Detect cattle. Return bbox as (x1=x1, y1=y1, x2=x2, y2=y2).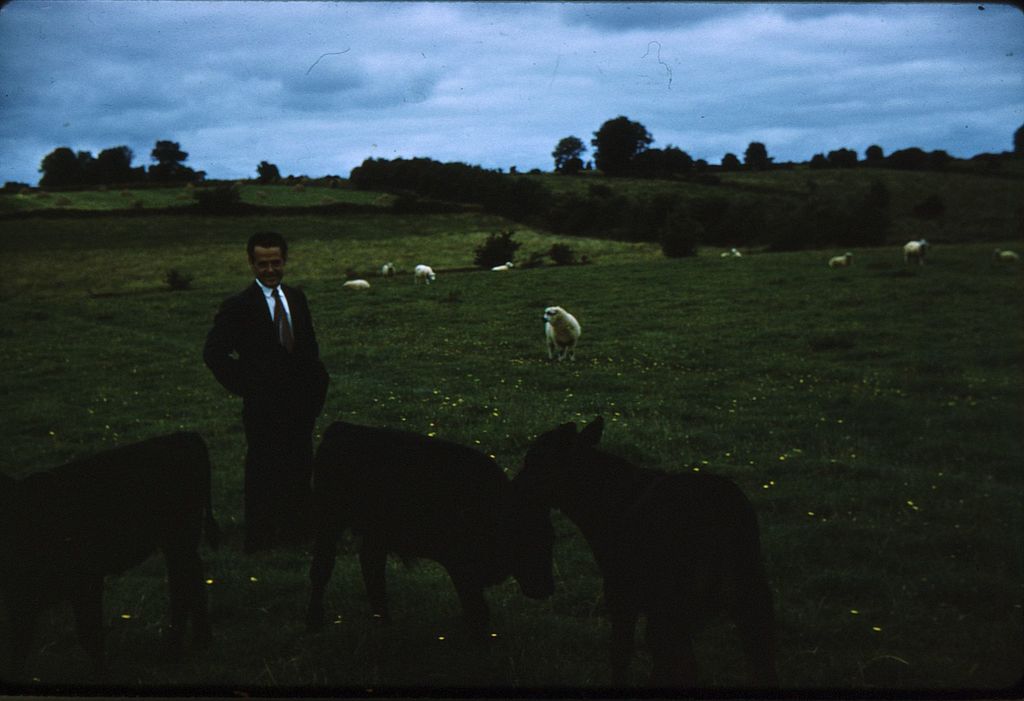
(x1=280, y1=401, x2=574, y2=640).
